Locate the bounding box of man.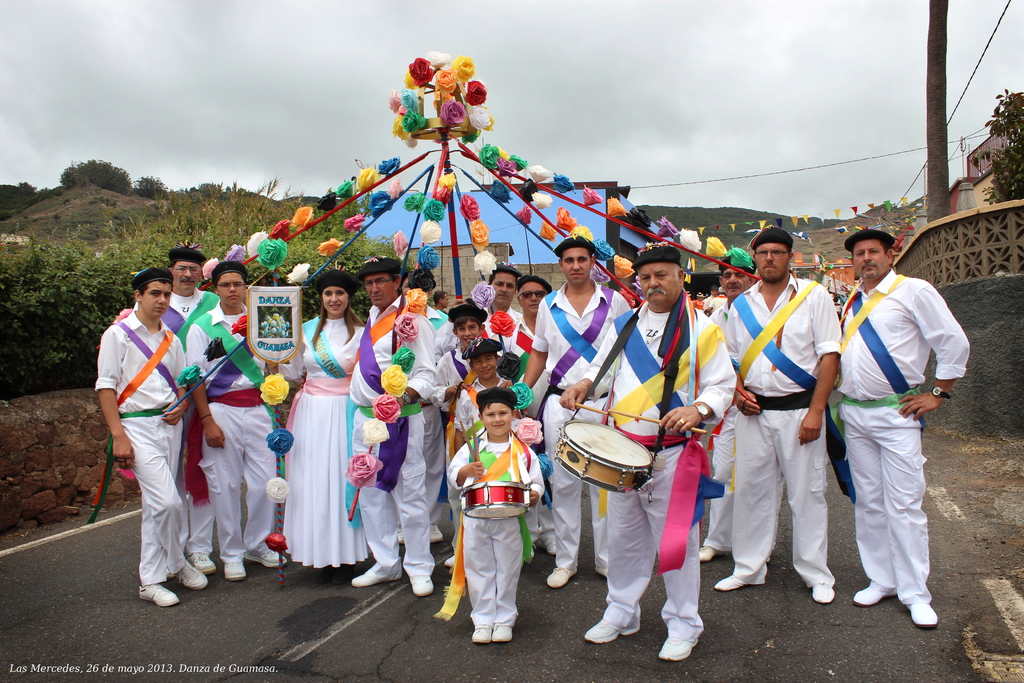
Bounding box: (111, 241, 220, 343).
